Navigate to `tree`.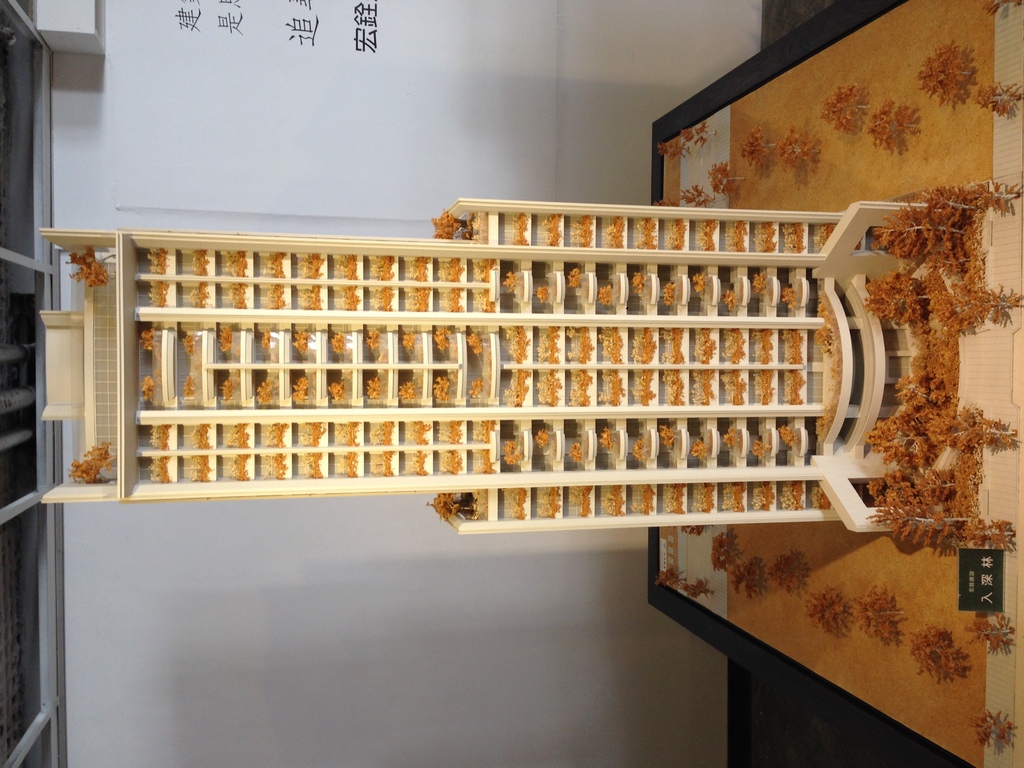
Navigation target: bbox=[953, 190, 1022, 209].
